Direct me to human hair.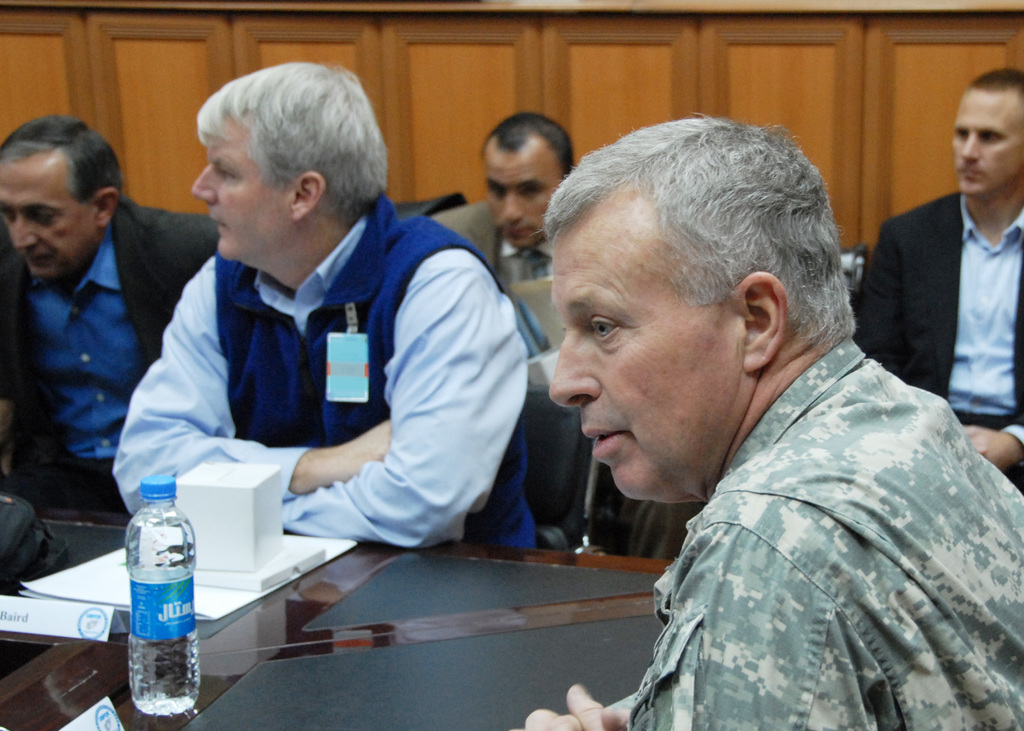
Direction: <bbox>525, 110, 863, 357</bbox>.
